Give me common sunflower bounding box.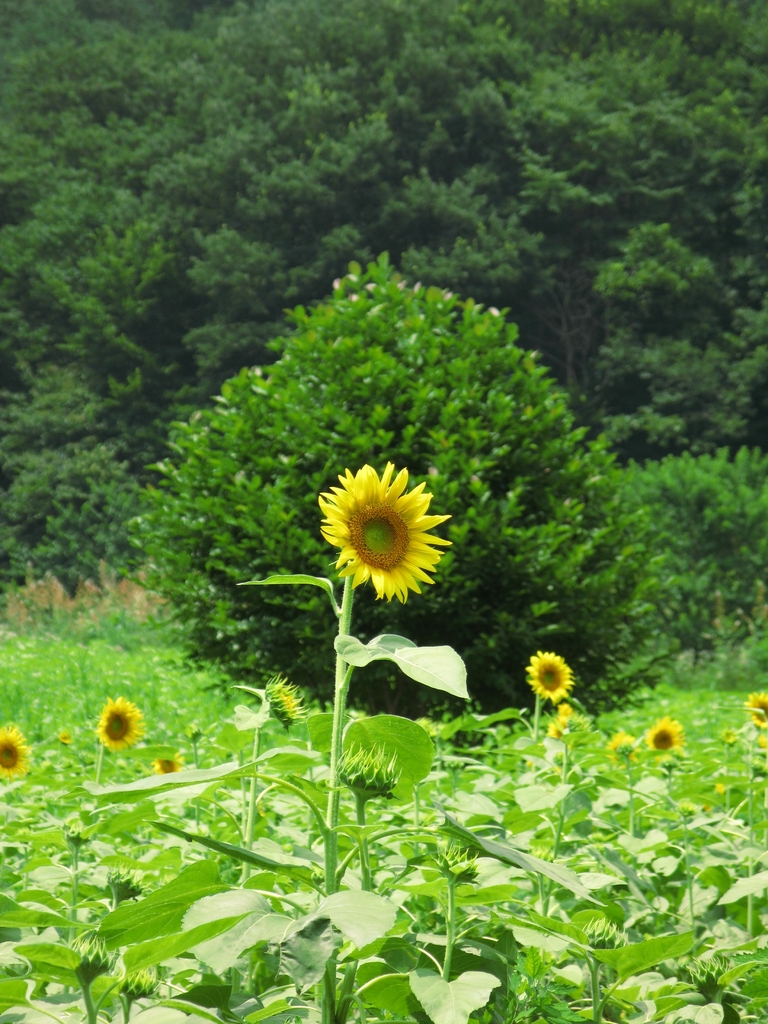
[89,689,148,750].
